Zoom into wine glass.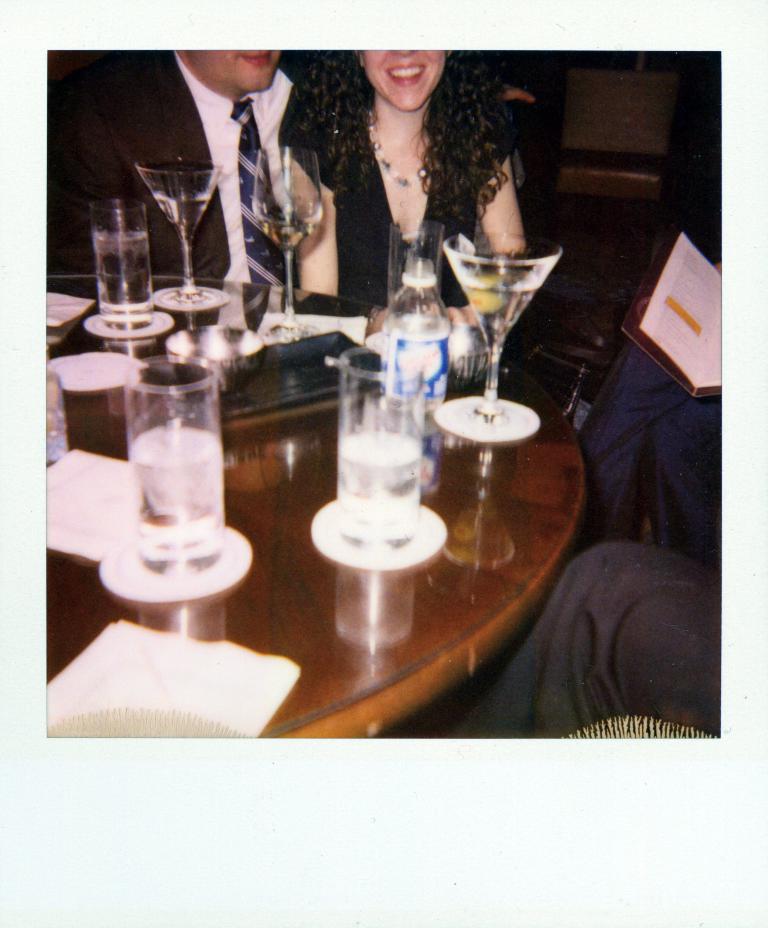
Zoom target: locate(440, 241, 566, 440).
